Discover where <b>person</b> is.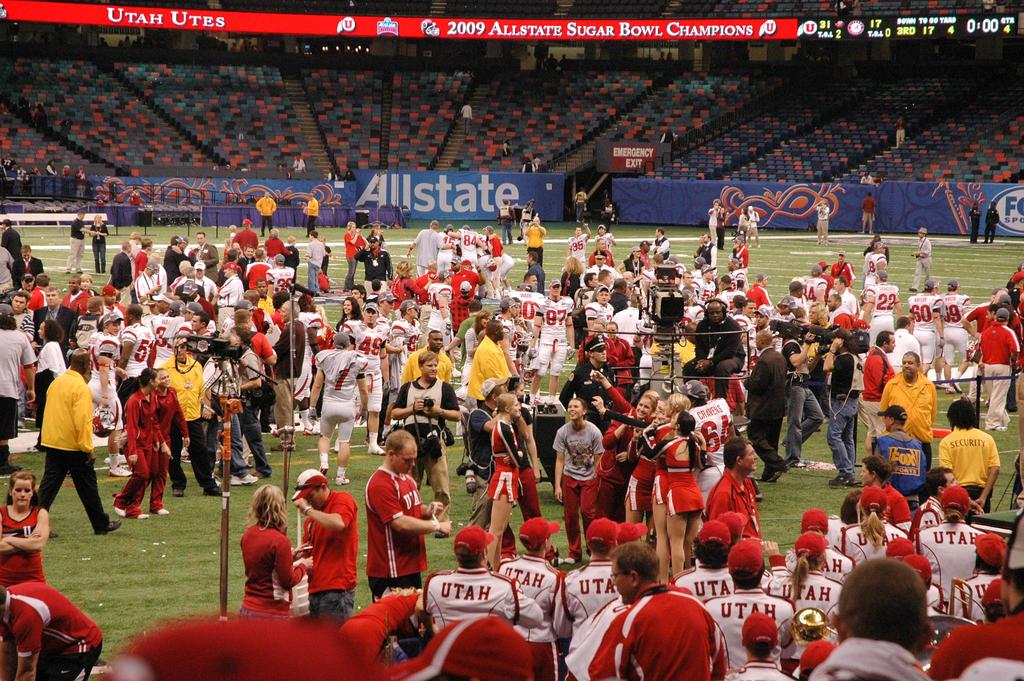
Discovered at box(365, 425, 451, 602).
